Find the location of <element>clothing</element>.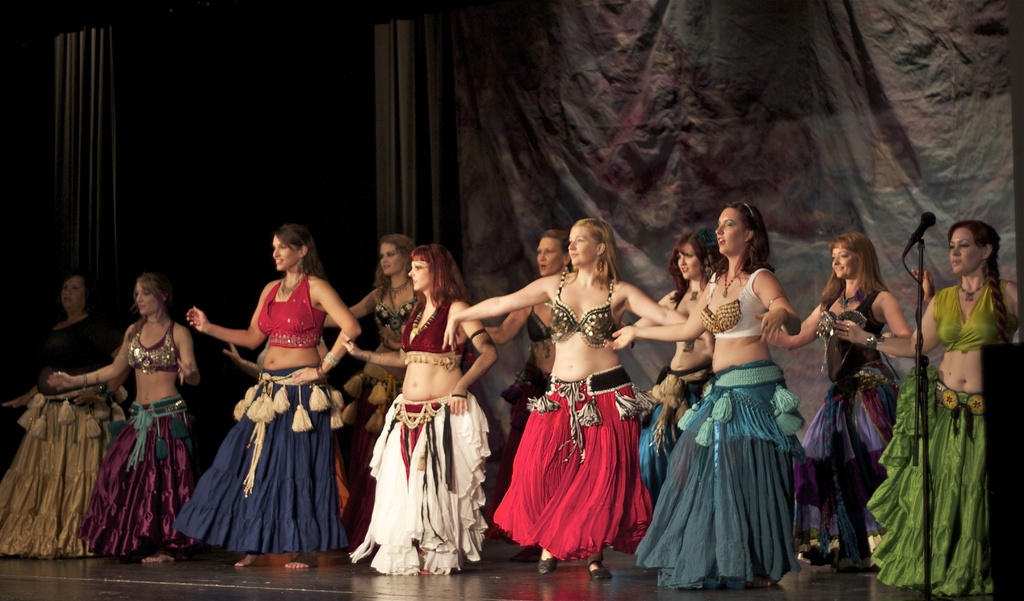
Location: <region>0, 320, 115, 562</region>.
